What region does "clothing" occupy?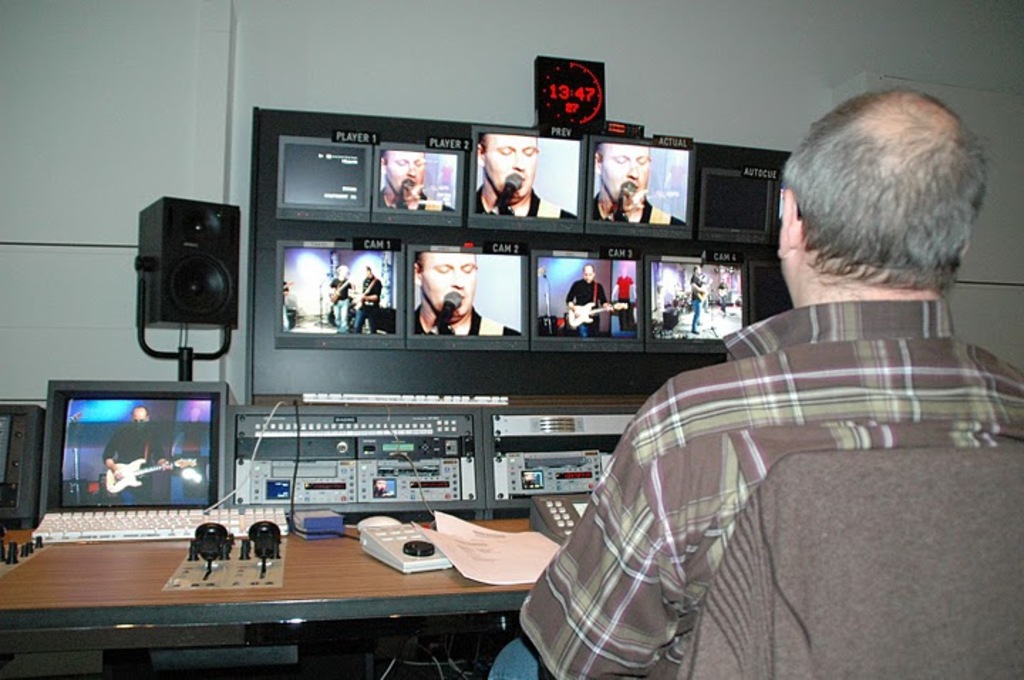
pyautogui.locateOnScreen(565, 275, 609, 334).
